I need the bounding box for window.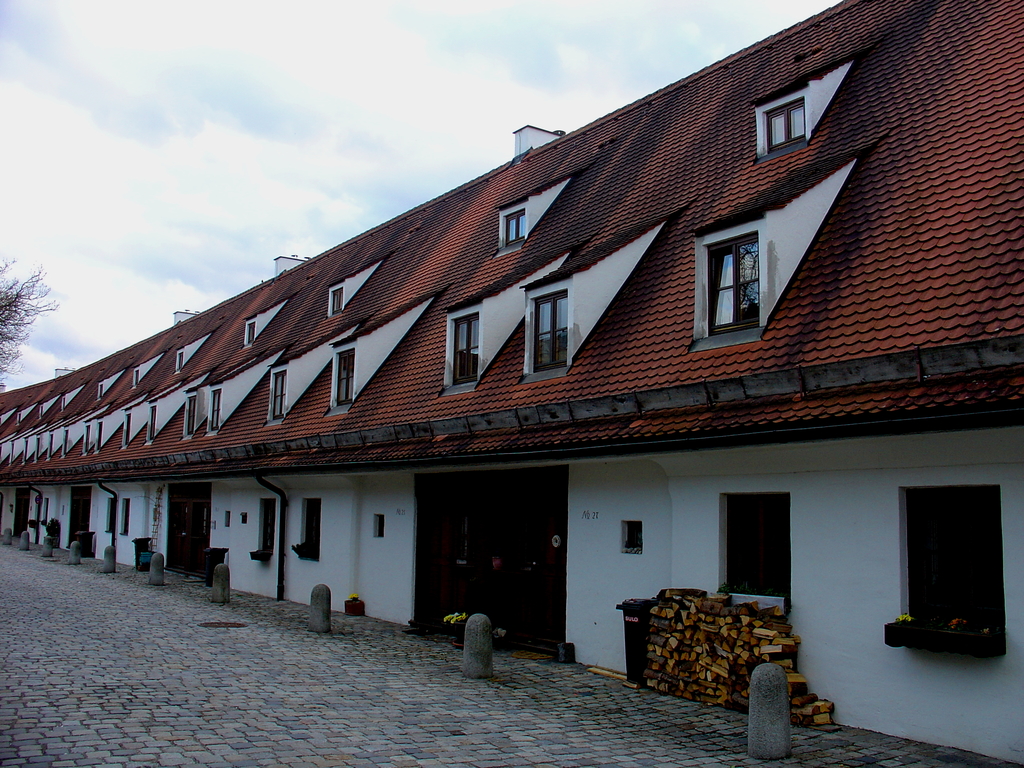
Here it is: 294:500:324:559.
